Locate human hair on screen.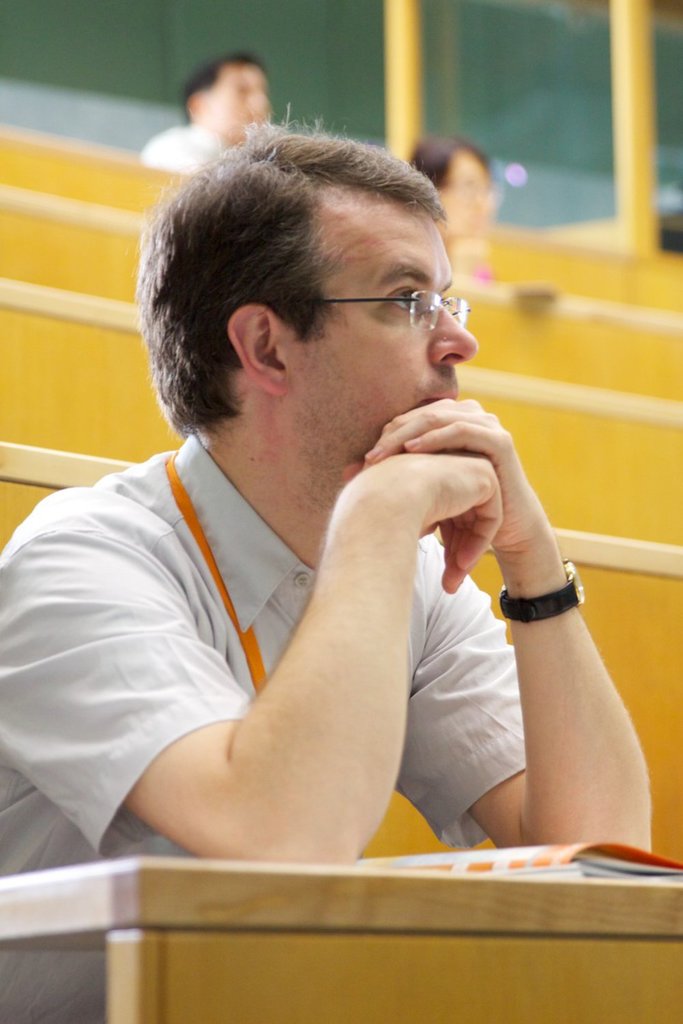
On screen at 412/132/485/182.
